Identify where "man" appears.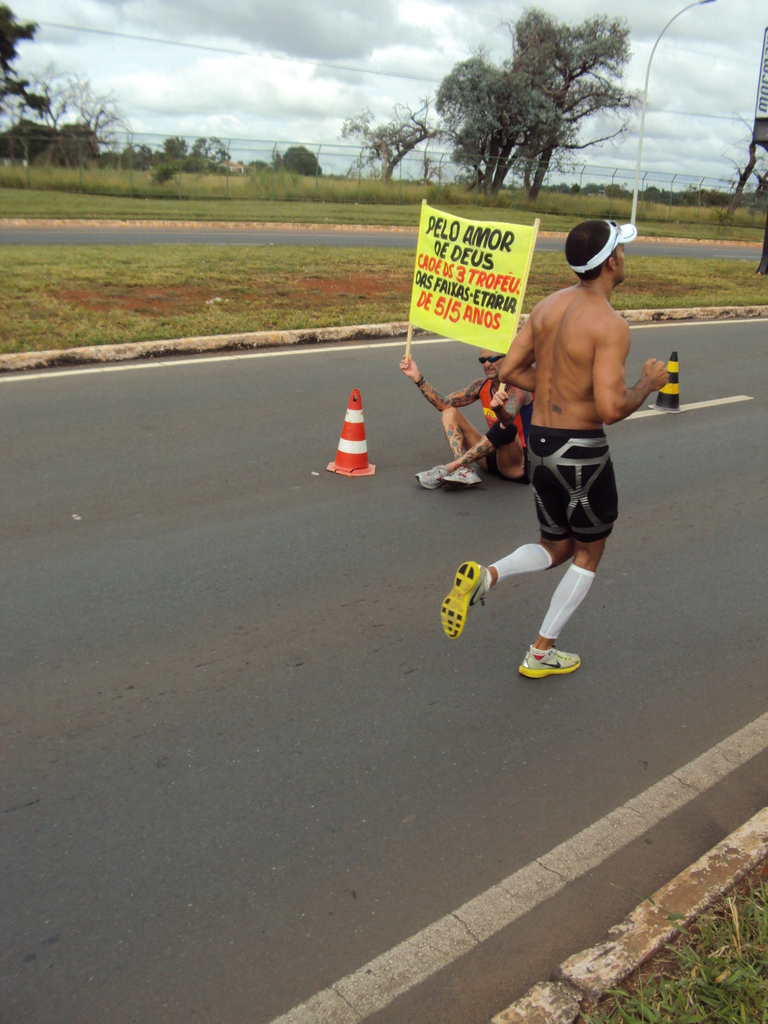
Appears at {"x1": 404, "y1": 353, "x2": 529, "y2": 484}.
